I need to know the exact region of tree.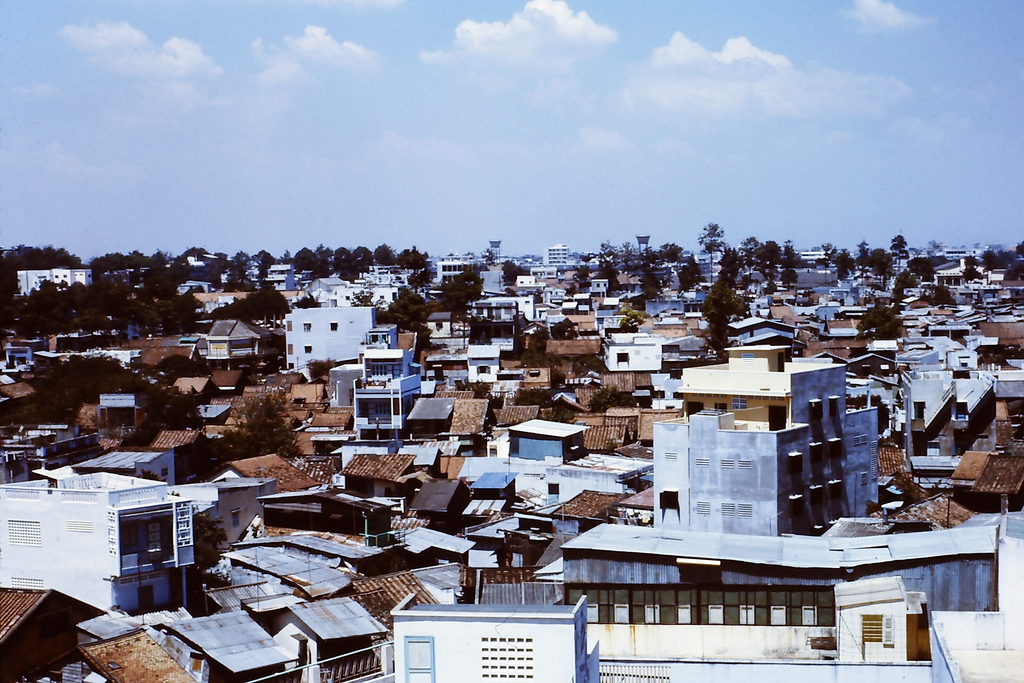
Region: [x1=852, y1=300, x2=902, y2=342].
